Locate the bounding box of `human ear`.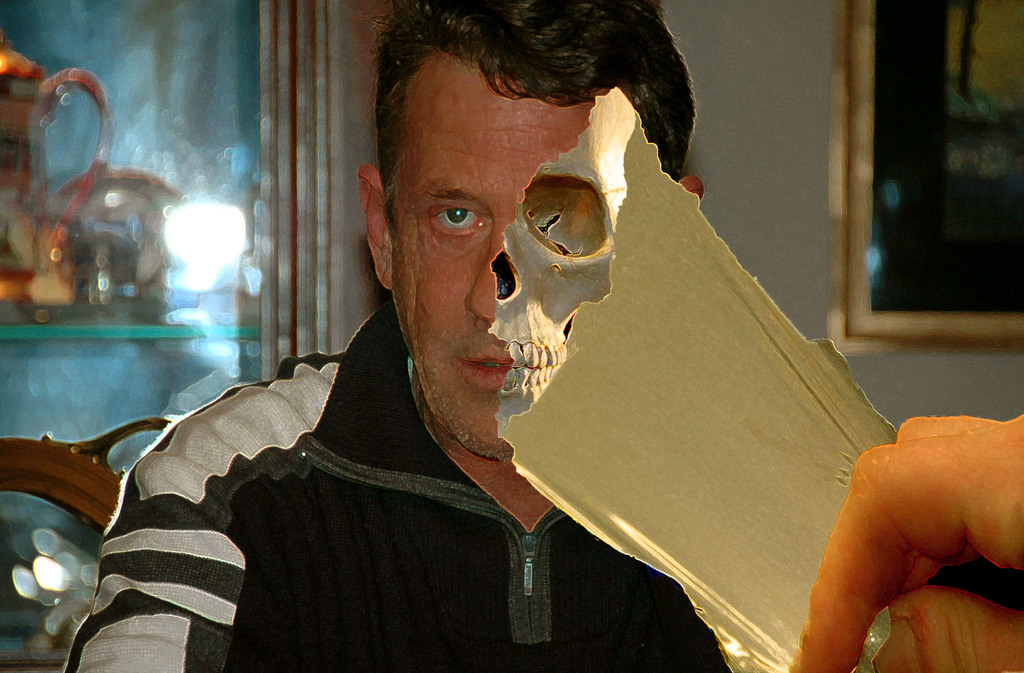
Bounding box: region(681, 172, 707, 205).
